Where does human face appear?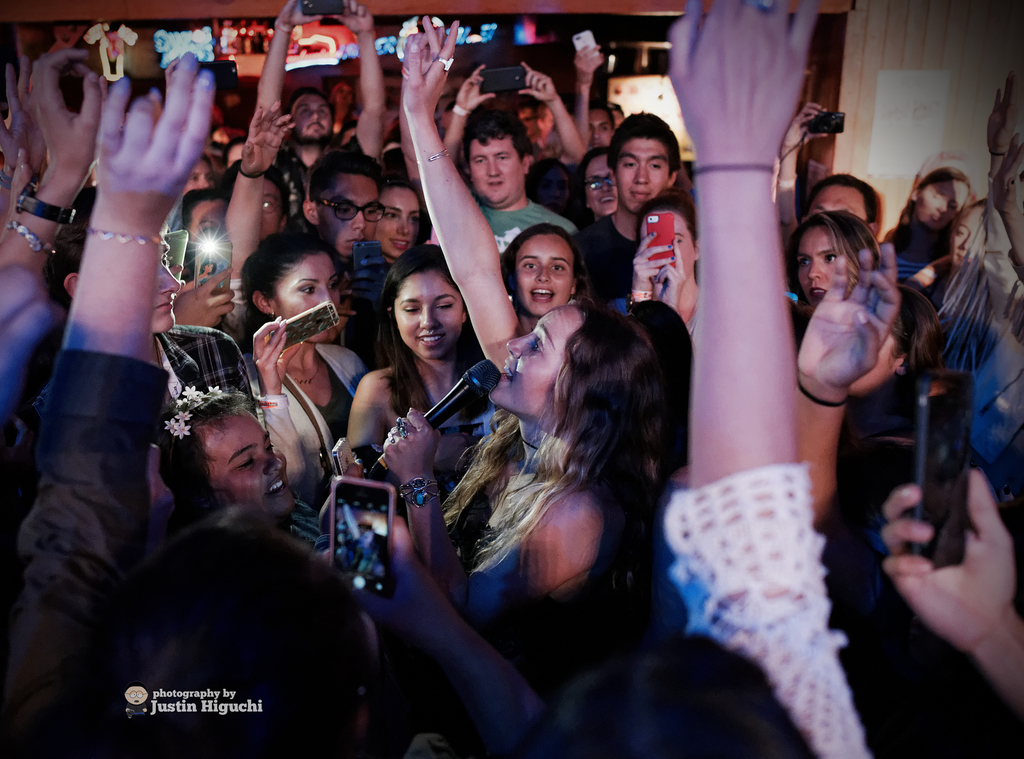
Appears at 794/224/852/309.
